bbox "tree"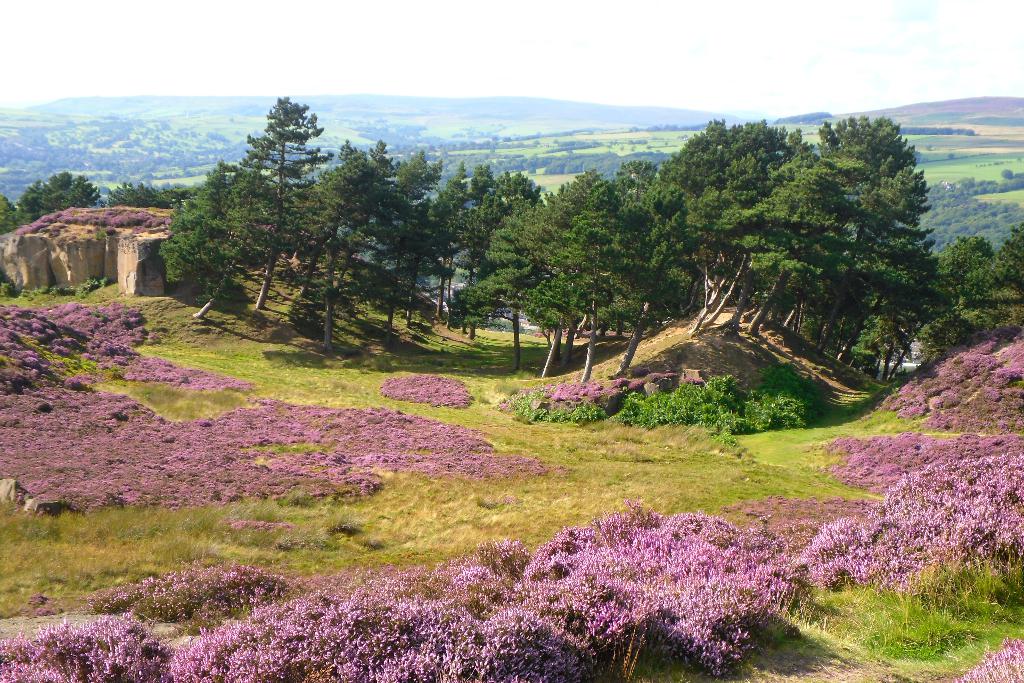
(left=0, top=168, right=99, bottom=231)
